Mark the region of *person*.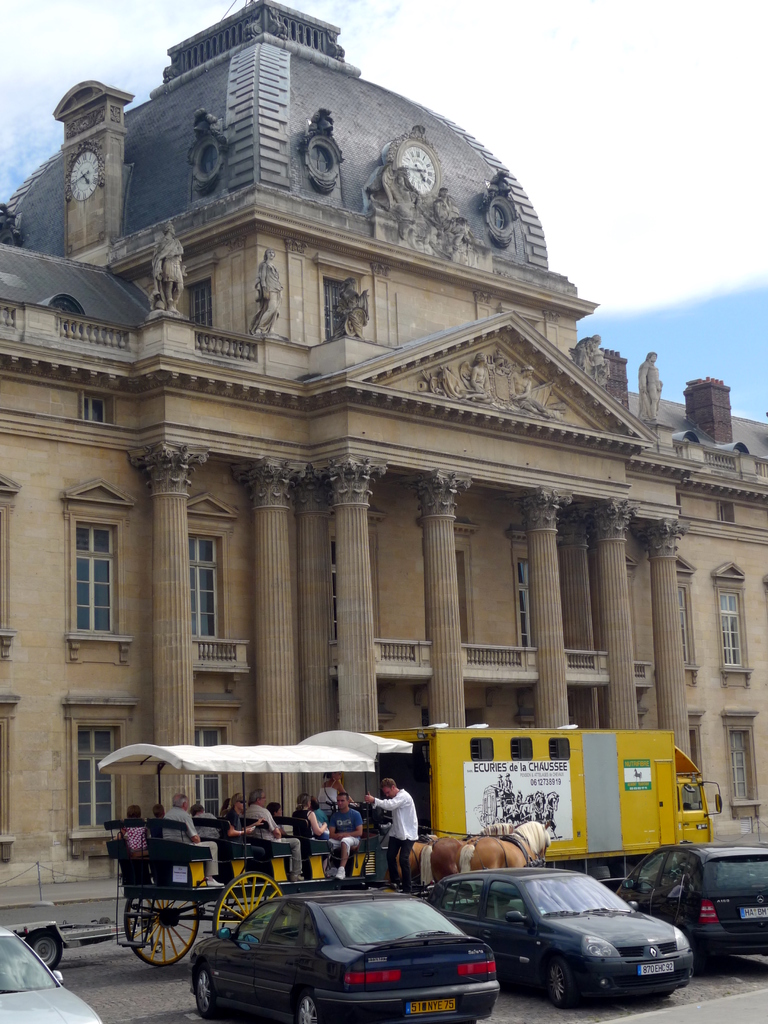
Region: 199, 803, 225, 870.
